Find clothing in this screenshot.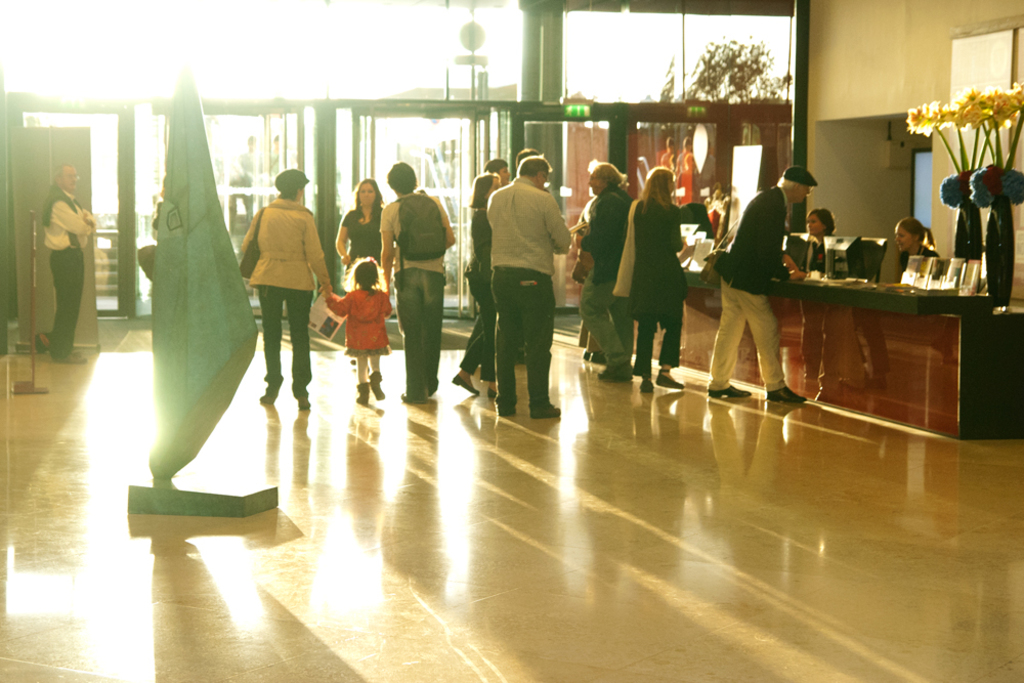
The bounding box for clothing is BBox(472, 143, 570, 402).
